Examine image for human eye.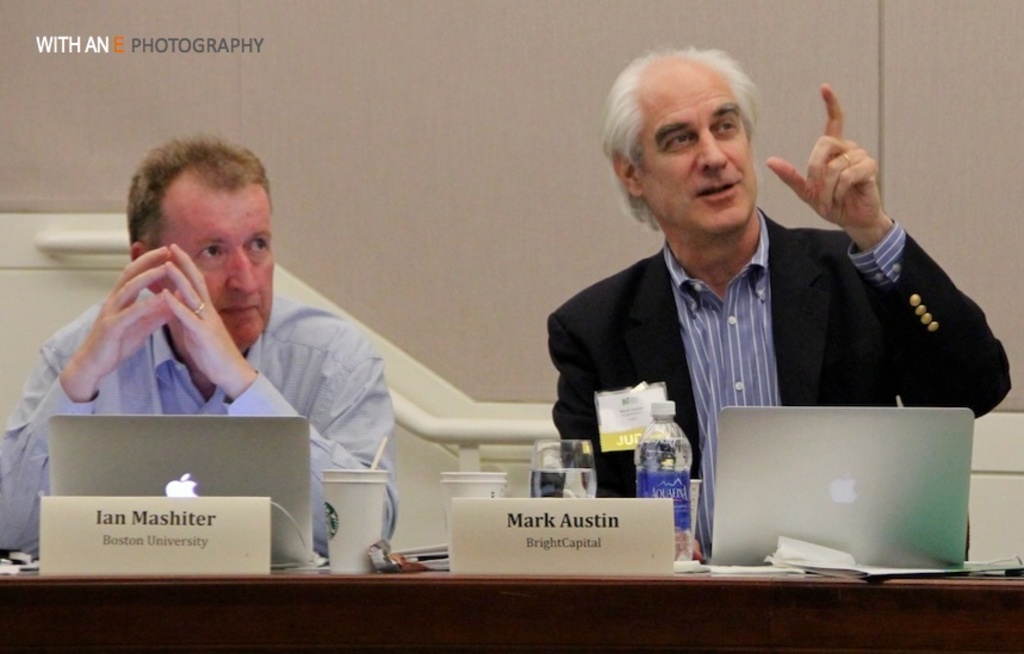
Examination result: {"x1": 716, "y1": 118, "x2": 739, "y2": 135}.
